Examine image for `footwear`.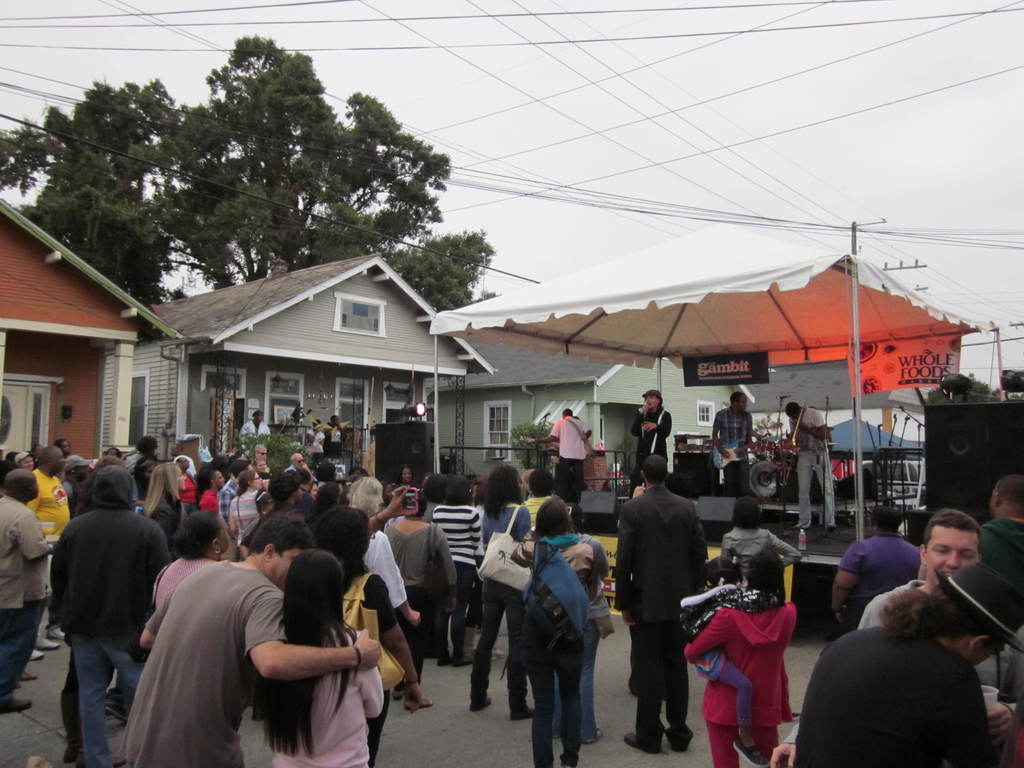
Examination result: <box>51,625,67,638</box>.
